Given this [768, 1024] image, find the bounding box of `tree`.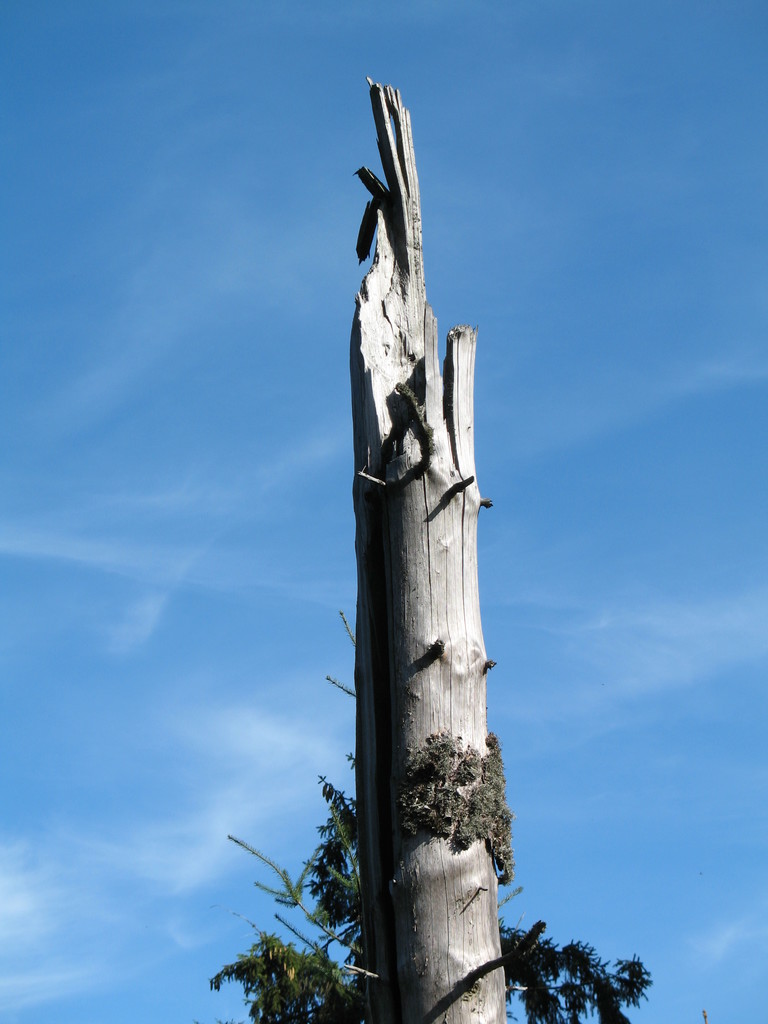
(x1=230, y1=4, x2=623, y2=1020).
